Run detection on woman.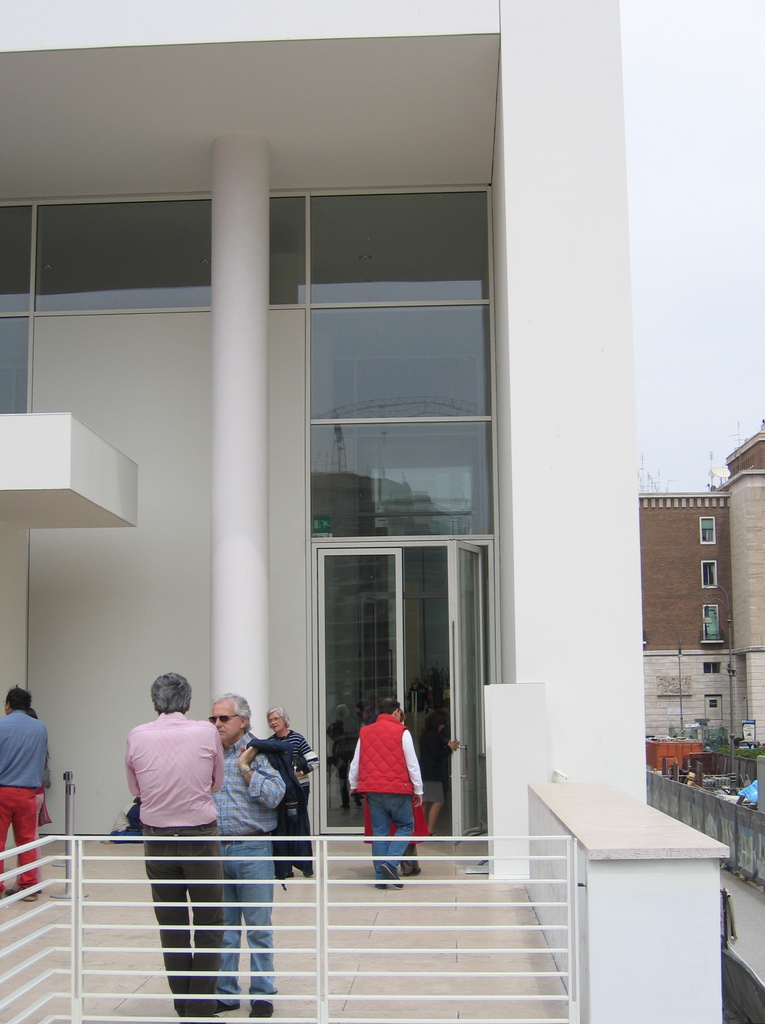
Result: (x1=263, y1=707, x2=319, y2=884).
